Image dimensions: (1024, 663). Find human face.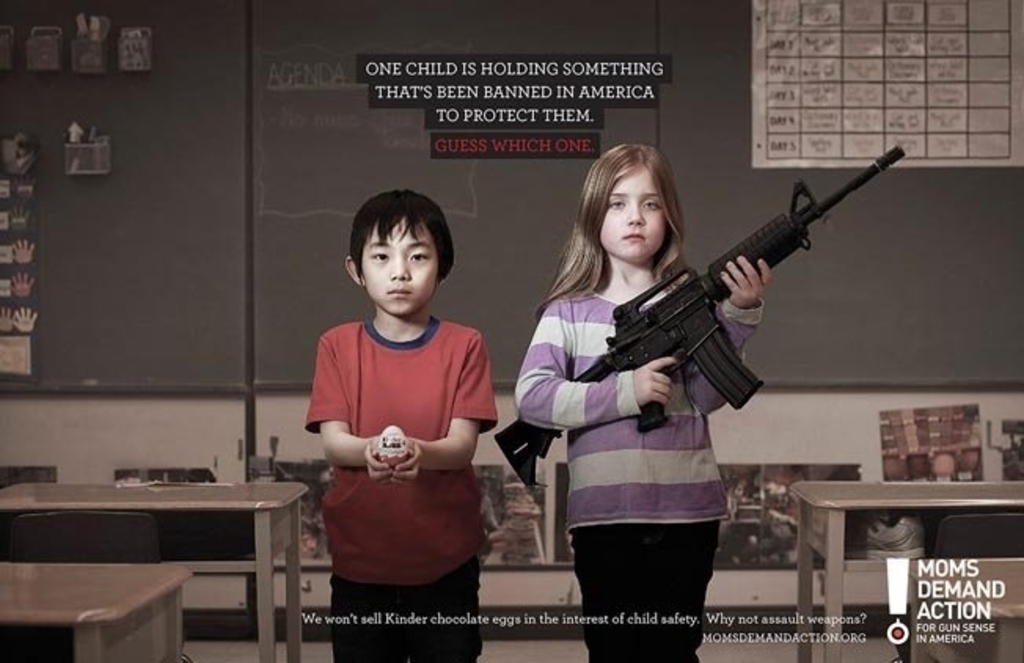
l=600, t=168, r=664, b=261.
